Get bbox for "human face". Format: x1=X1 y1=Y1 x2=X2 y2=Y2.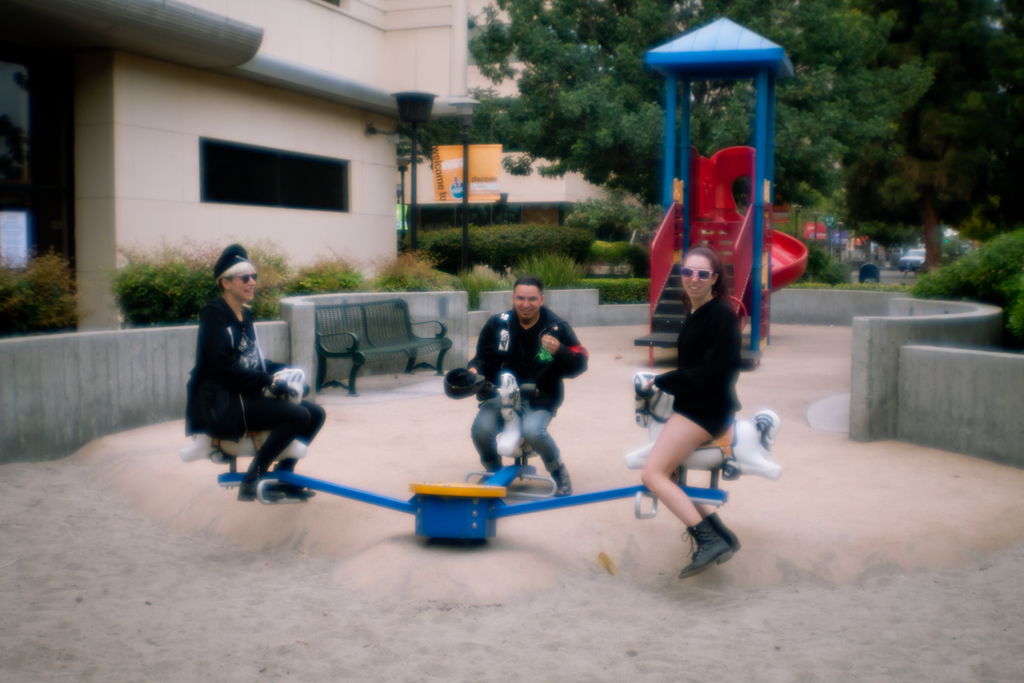
x1=512 y1=282 x2=540 y2=317.
